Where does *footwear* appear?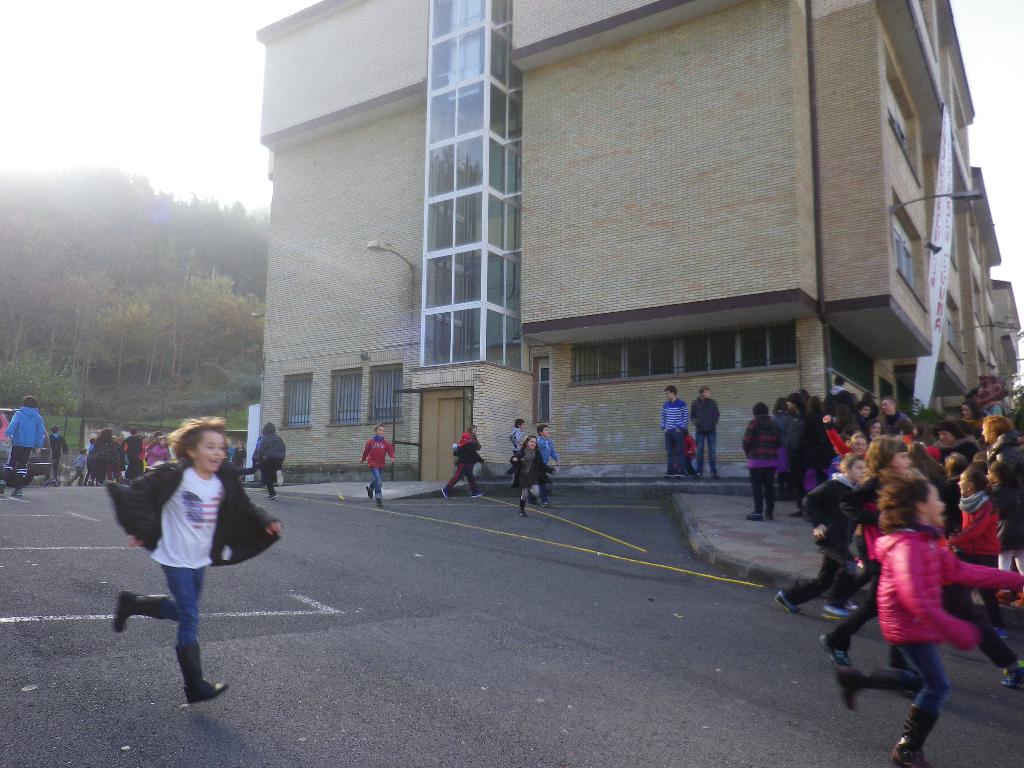
Appears at (1012,592,1023,607).
